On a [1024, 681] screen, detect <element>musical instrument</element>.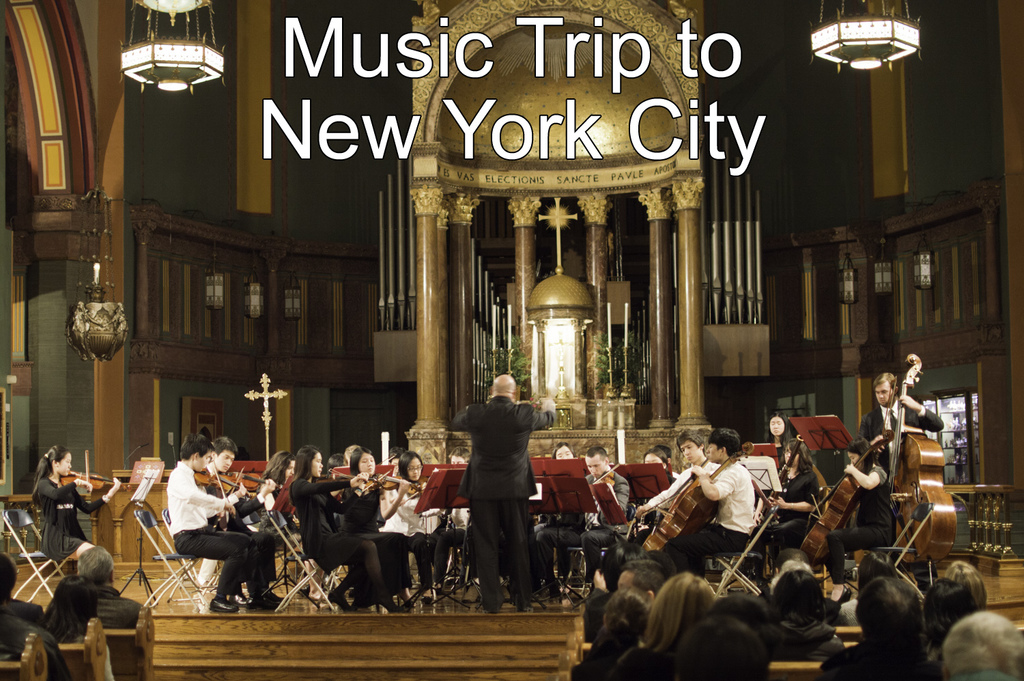
box(881, 352, 957, 585).
